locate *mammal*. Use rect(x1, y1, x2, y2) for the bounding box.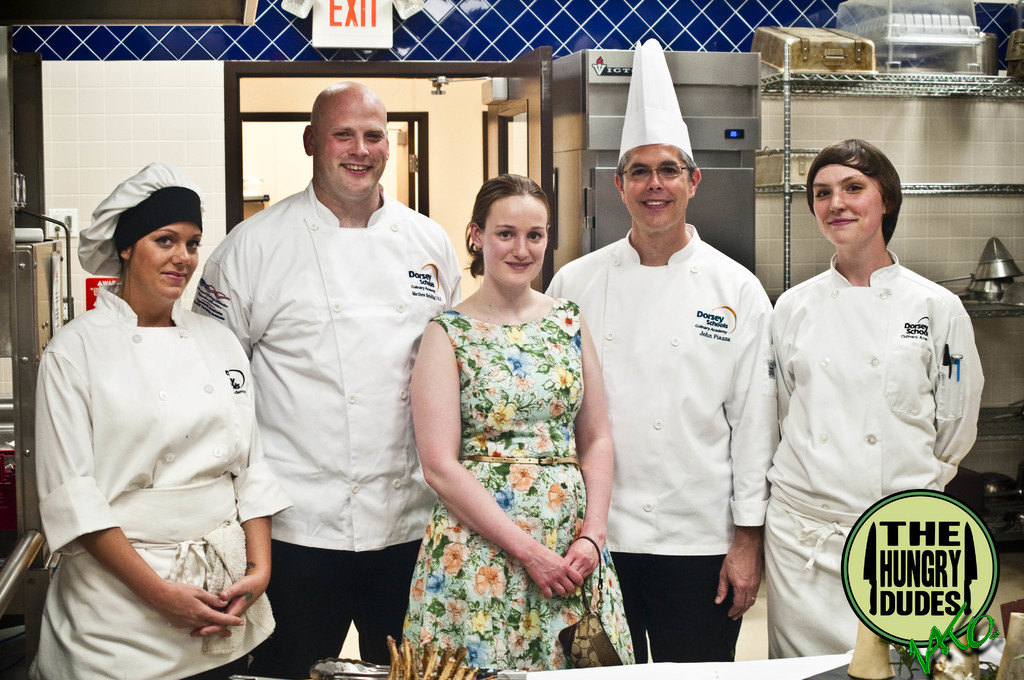
rect(191, 81, 463, 679).
